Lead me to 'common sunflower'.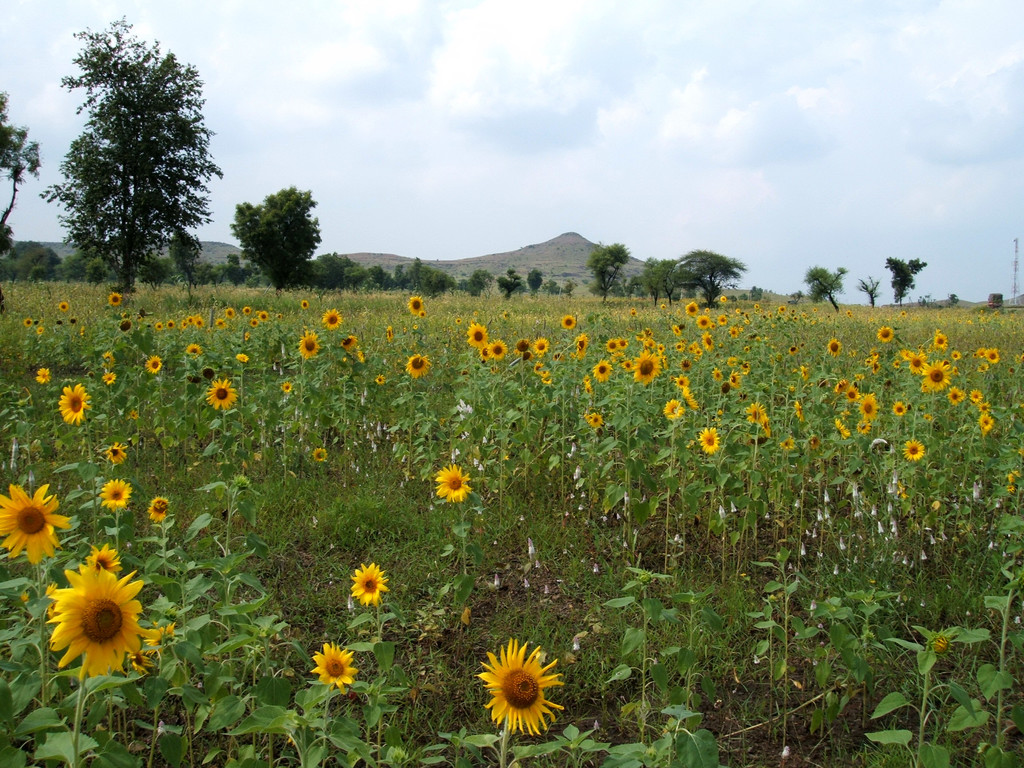
Lead to Rect(700, 431, 717, 454).
